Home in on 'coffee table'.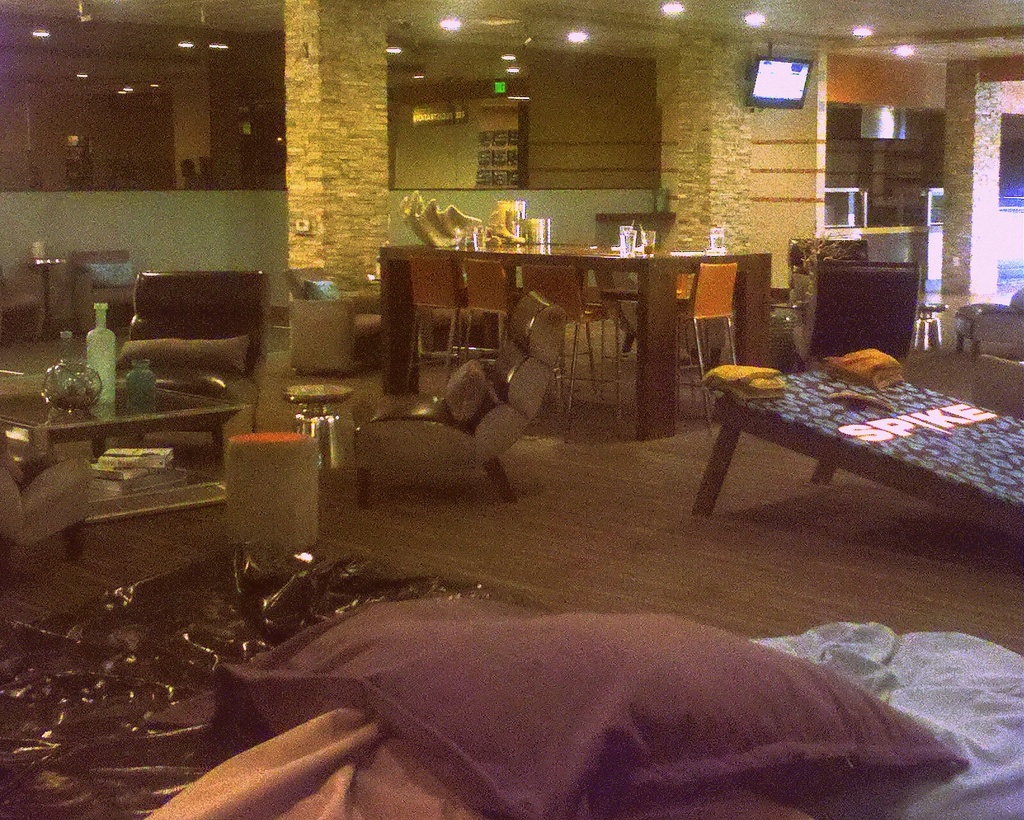
Homed in at box(22, 363, 241, 551).
